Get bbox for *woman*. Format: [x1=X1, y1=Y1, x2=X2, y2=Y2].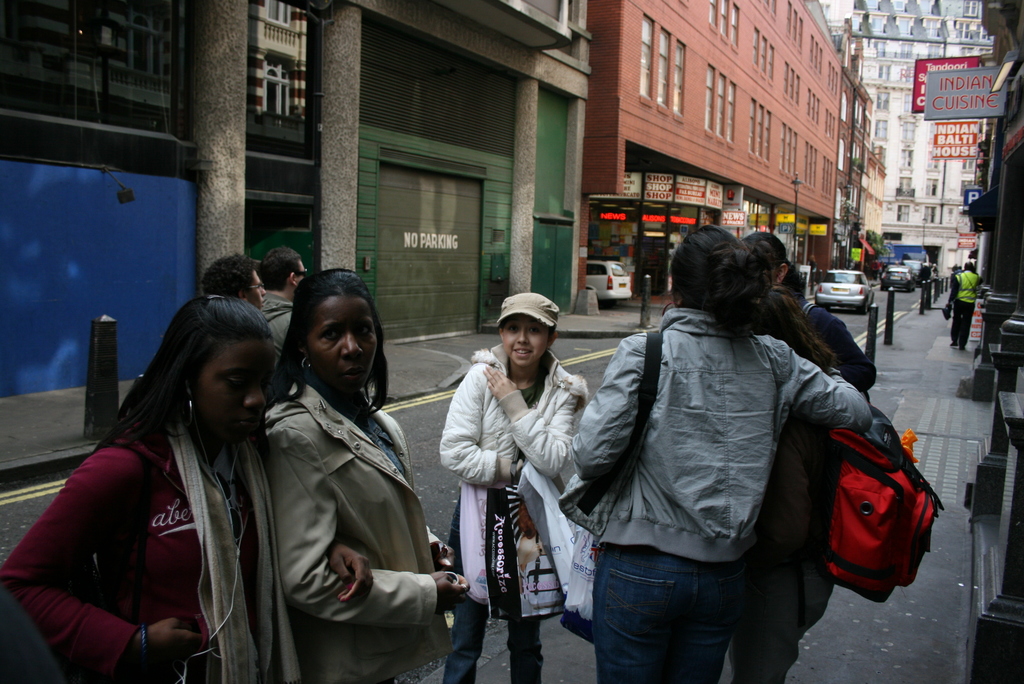
[x1=249, y1=253, x2=441, y2=683].
